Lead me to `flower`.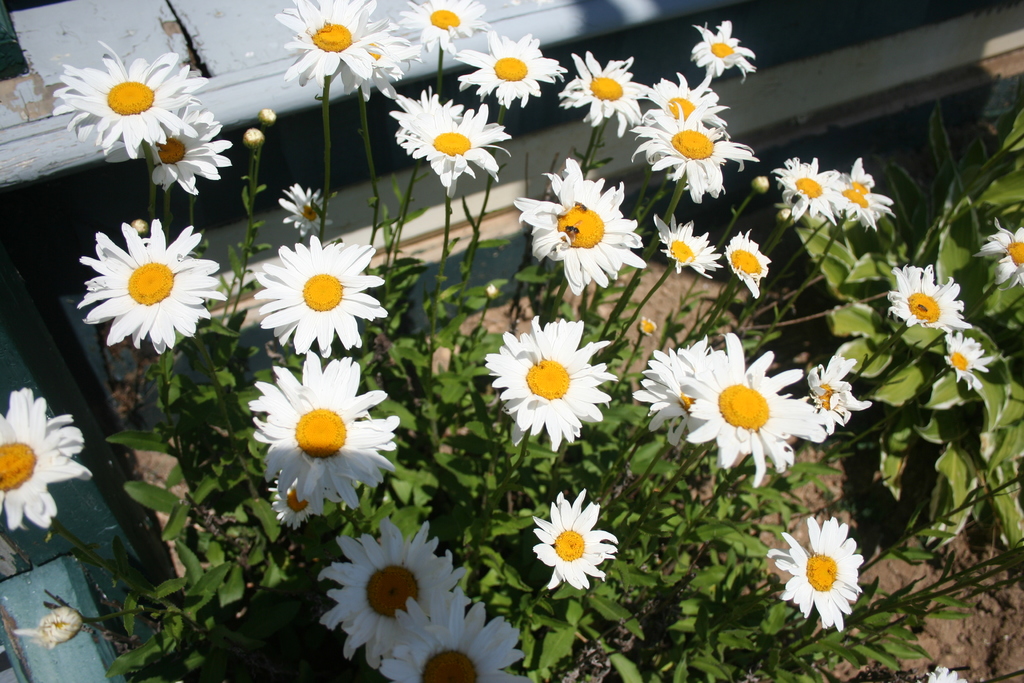
Lead to (110,95,227,194).
